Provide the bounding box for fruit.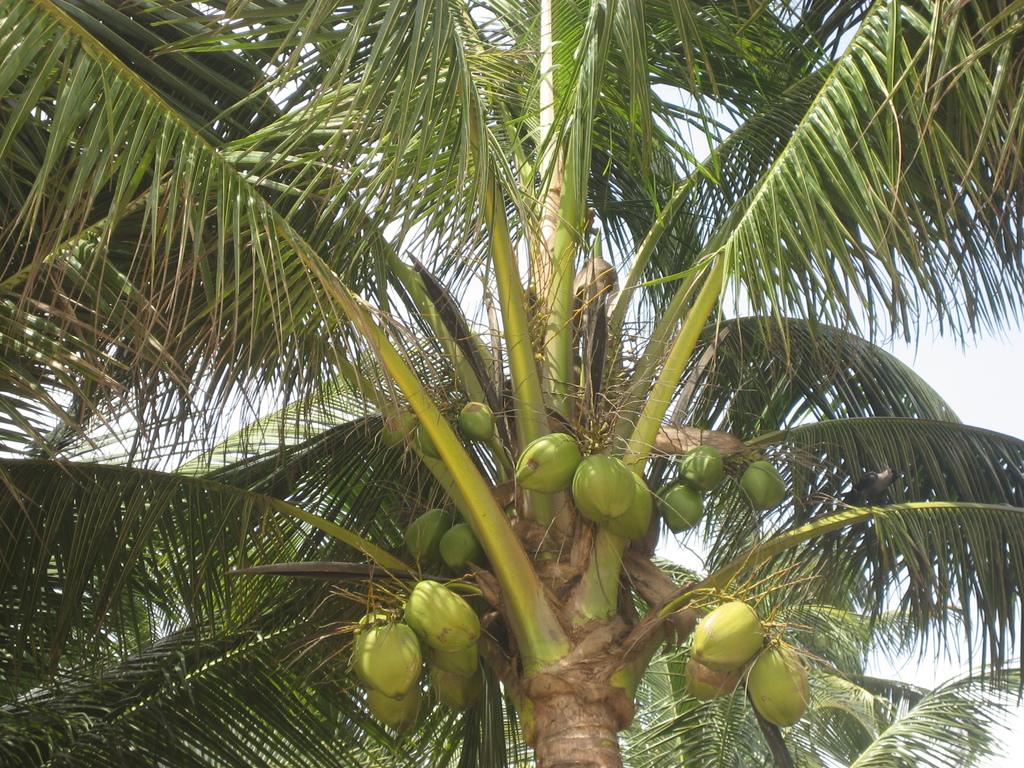
(682, 658, 746, 699).
